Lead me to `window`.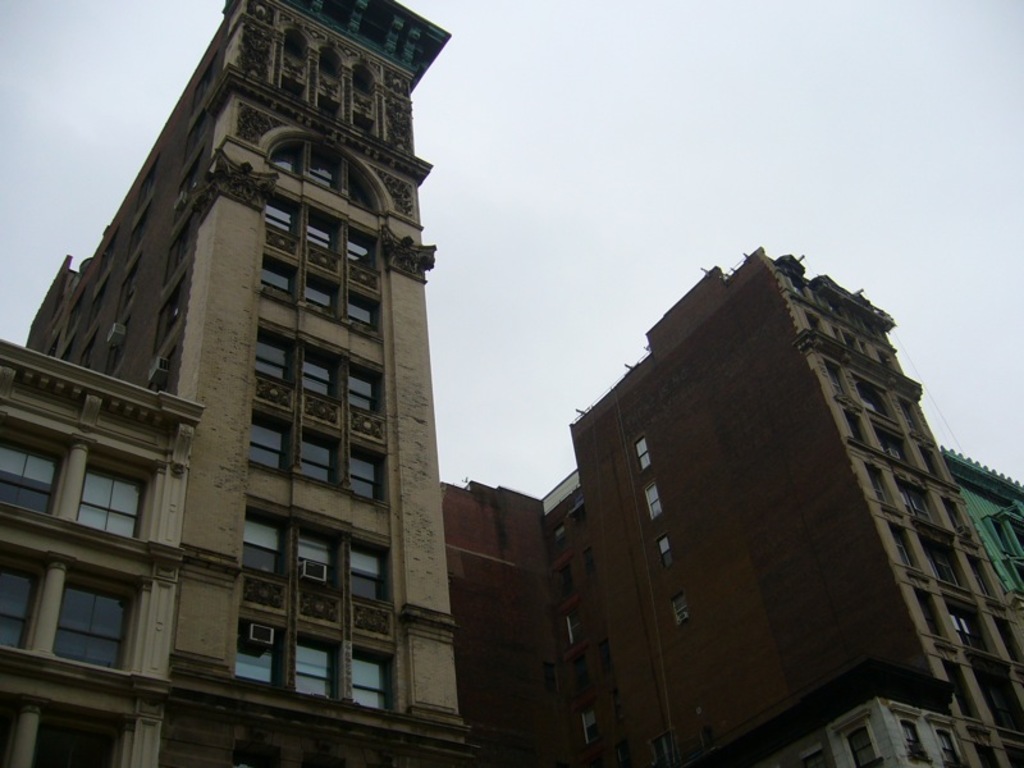
Lead to 650 726 673 767.
